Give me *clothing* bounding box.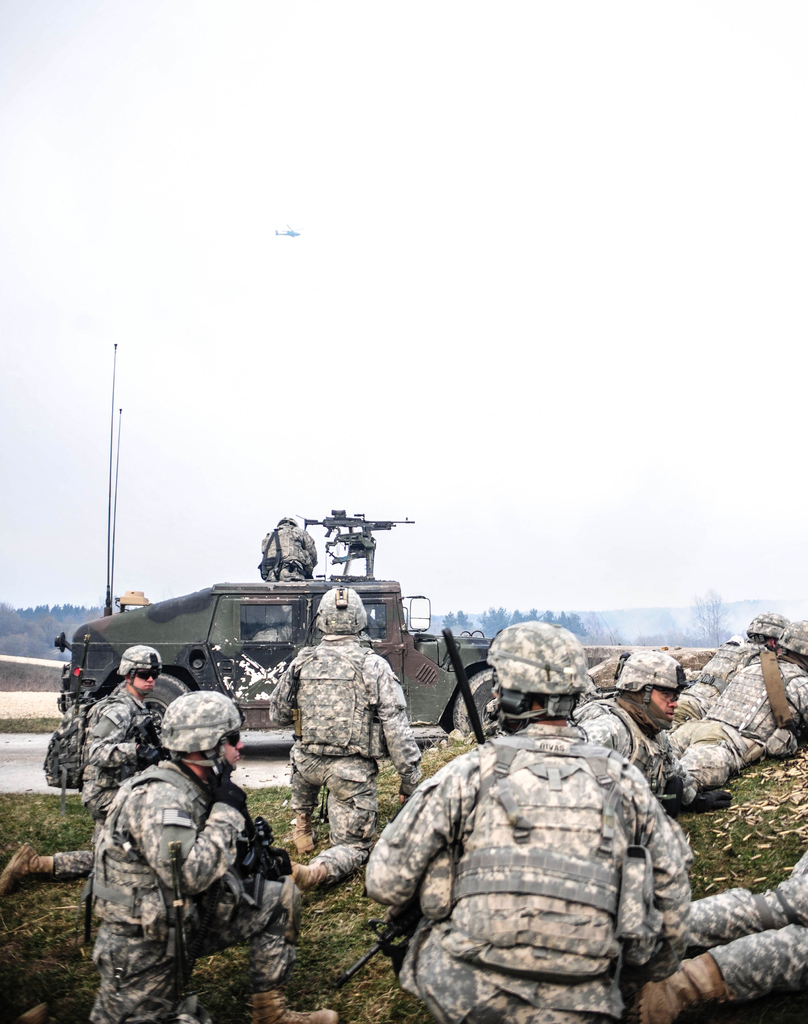
(73, 685, 178, 879).
